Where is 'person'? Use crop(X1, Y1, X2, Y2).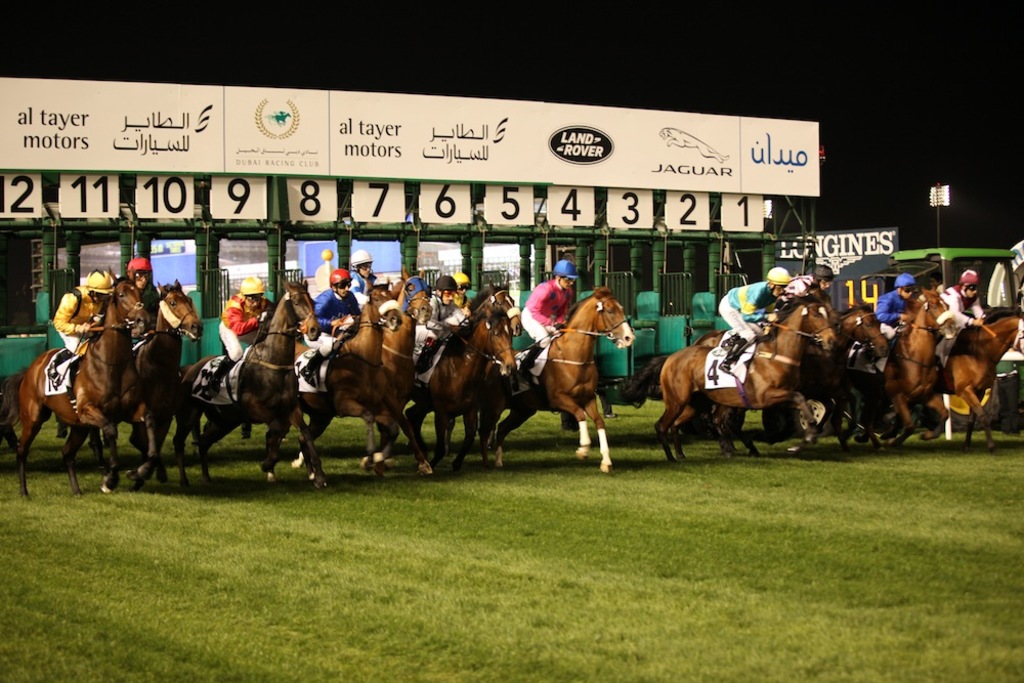
crop(518, 260, 581, 373).
